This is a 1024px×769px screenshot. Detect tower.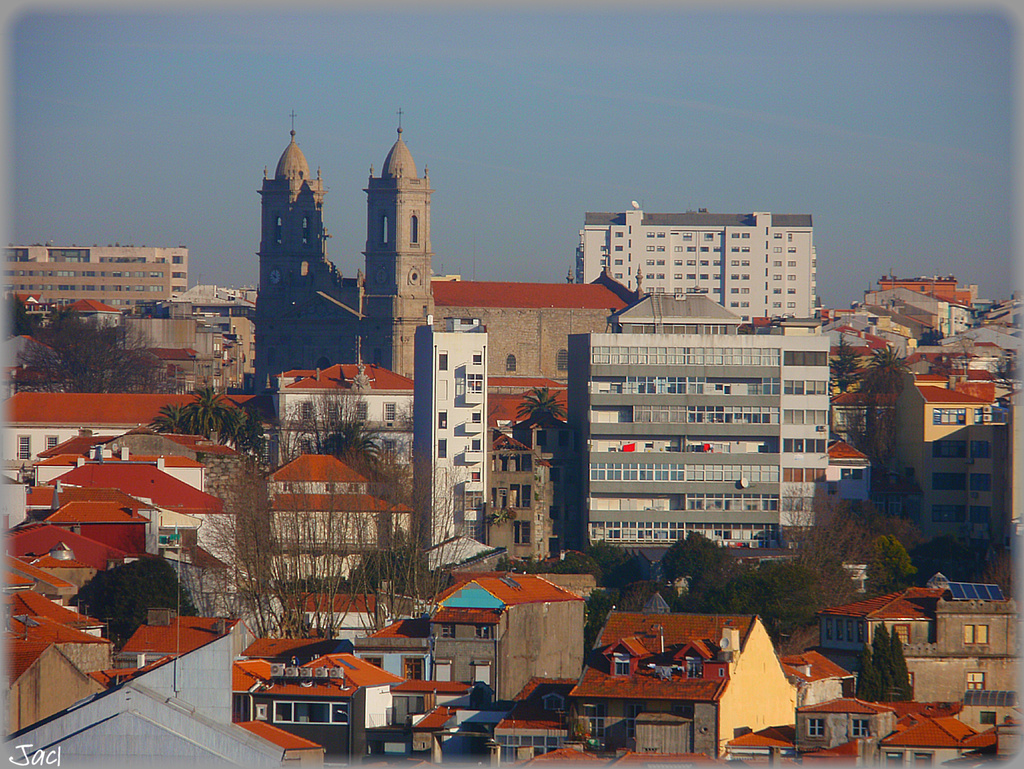
[412, 311, 491, 581].
